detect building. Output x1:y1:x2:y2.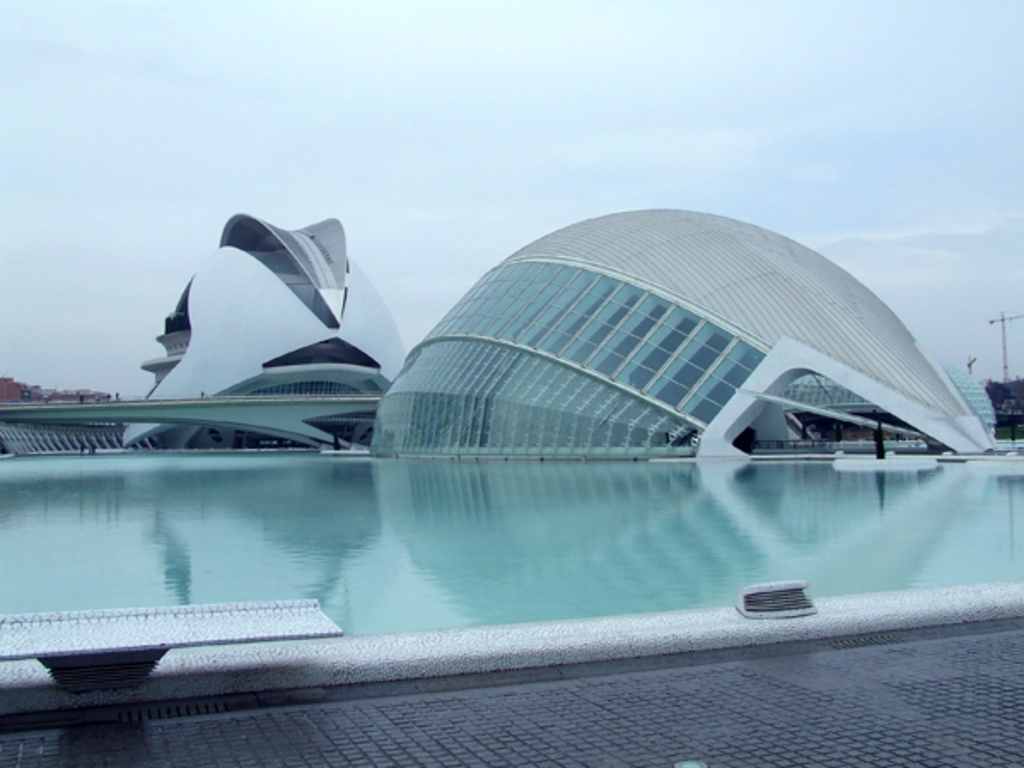
365:203:992:459.
